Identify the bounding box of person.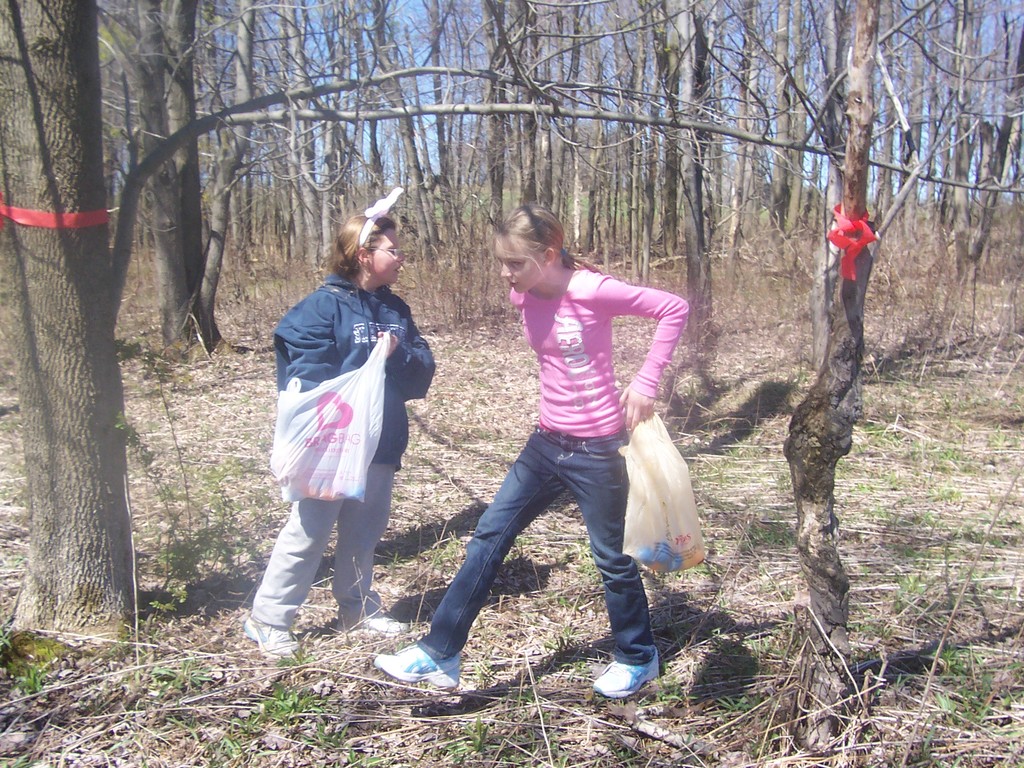
440:187:685:689.
